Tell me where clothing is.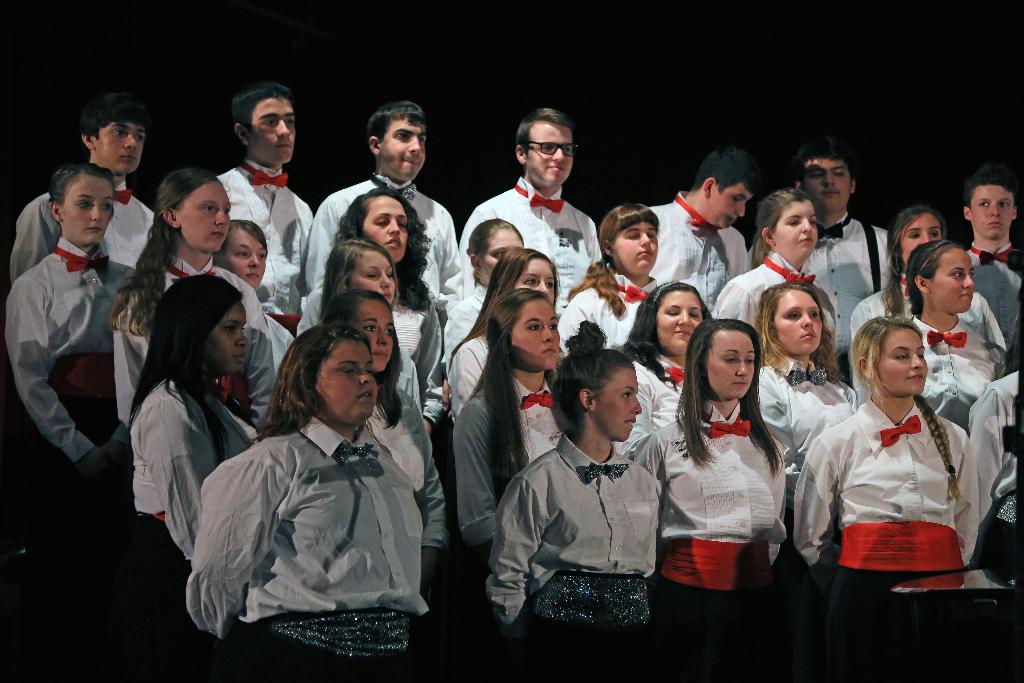
clothing is at left=797, top=395, right=982, bottom=682.
